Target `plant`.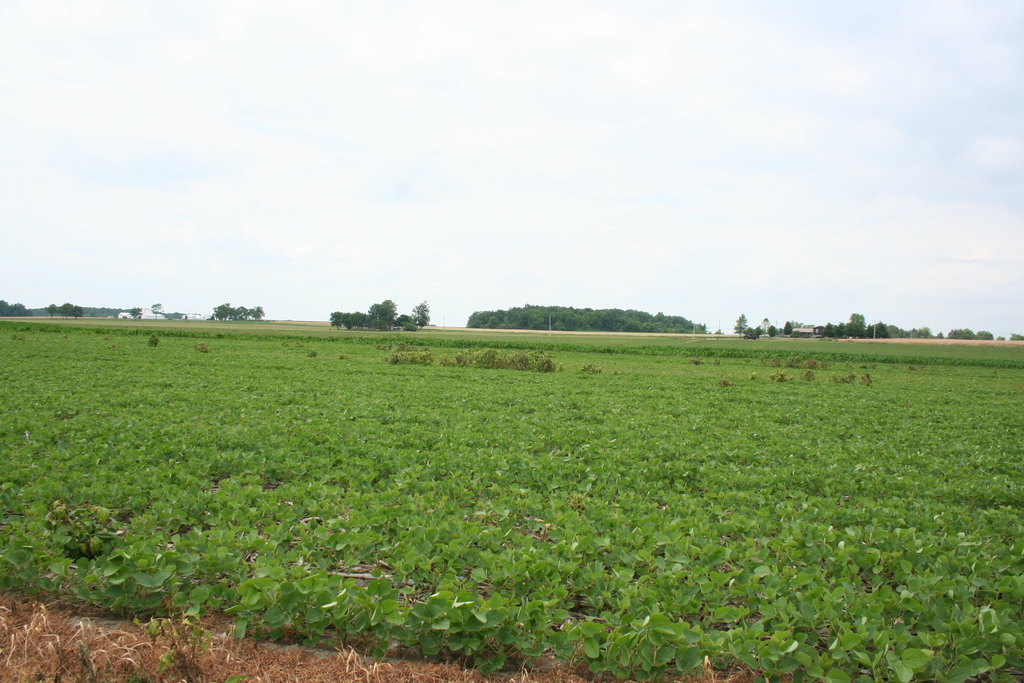
Target region: select_region(532, 352, 551, 374).
